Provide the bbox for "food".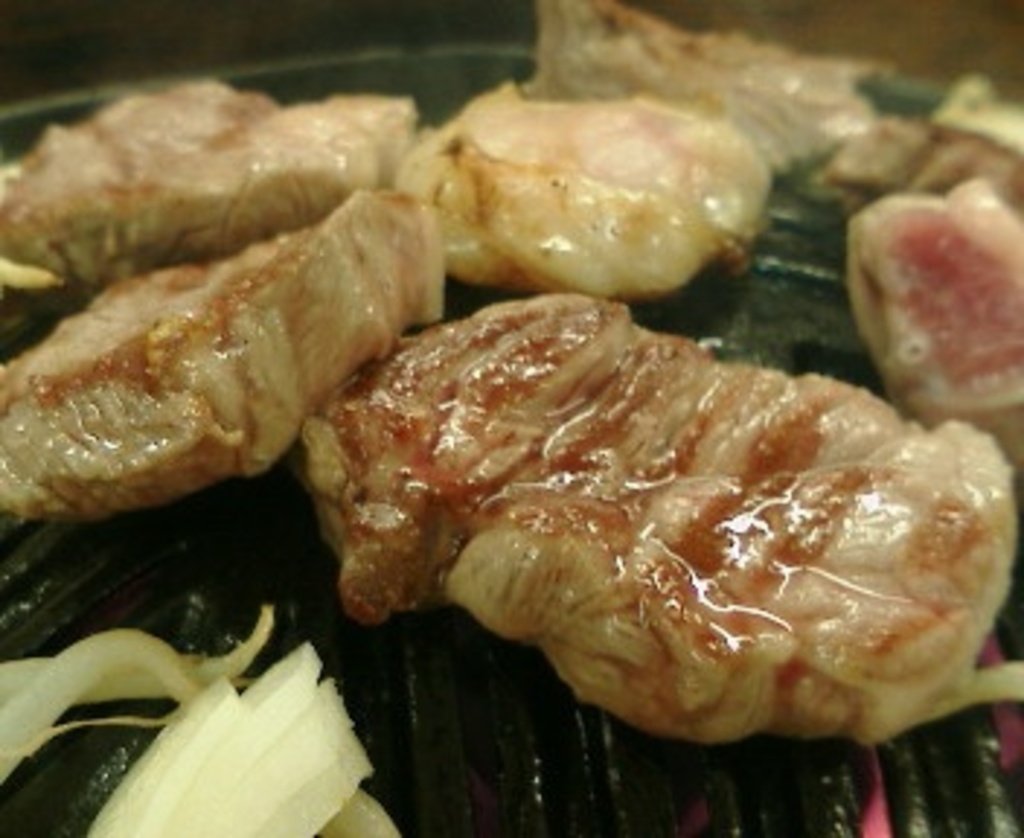
<region>0, 73, 425, 285</region>.
